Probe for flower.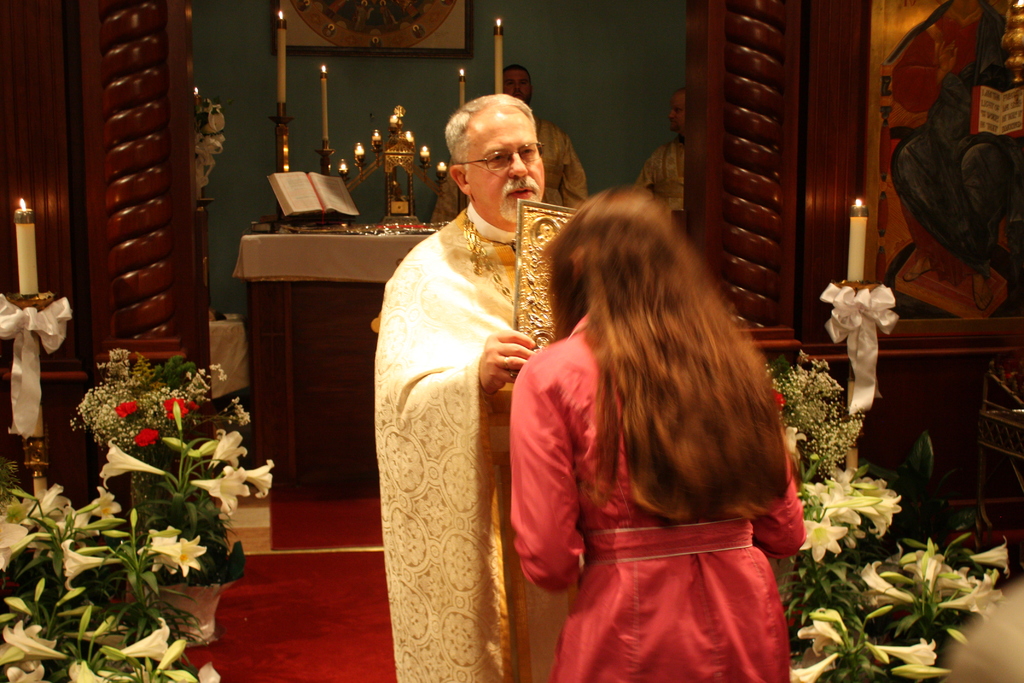
Probe result: (0,620,67,657).
